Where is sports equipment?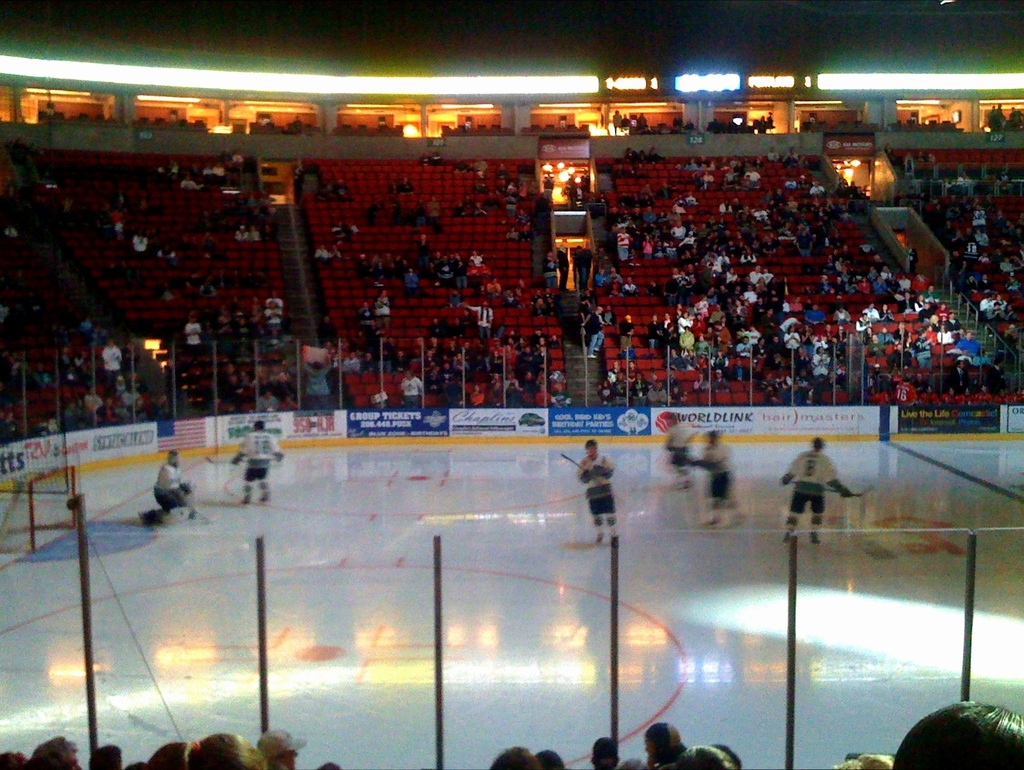
<box>207,455,242,465</box>.
